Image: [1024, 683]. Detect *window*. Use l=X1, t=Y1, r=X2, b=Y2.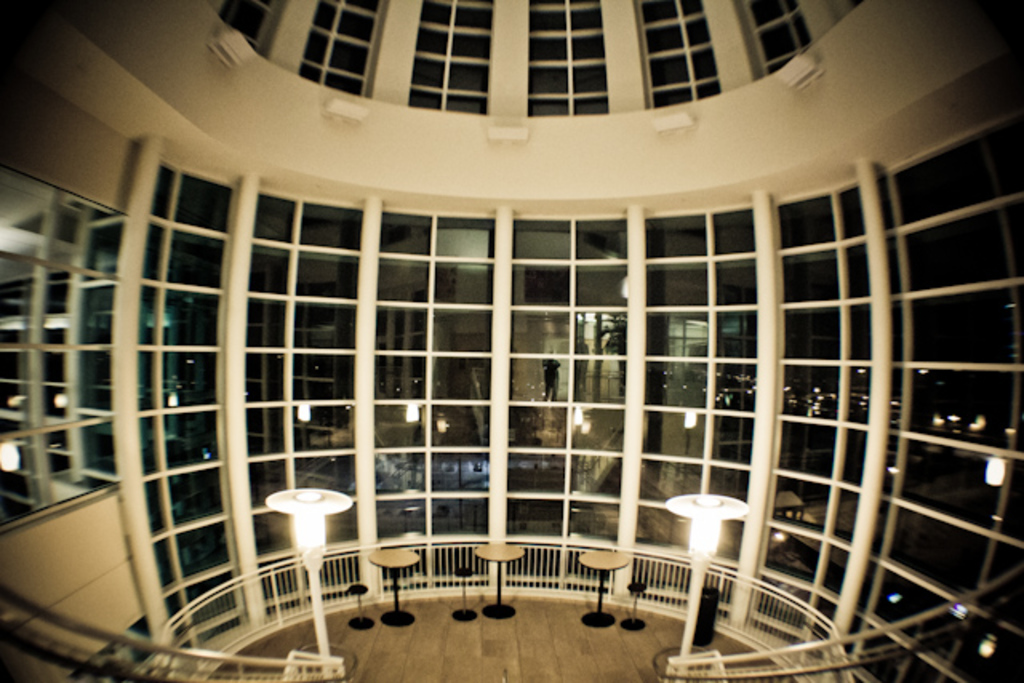
l=214, t=0, r=286, b=53.
